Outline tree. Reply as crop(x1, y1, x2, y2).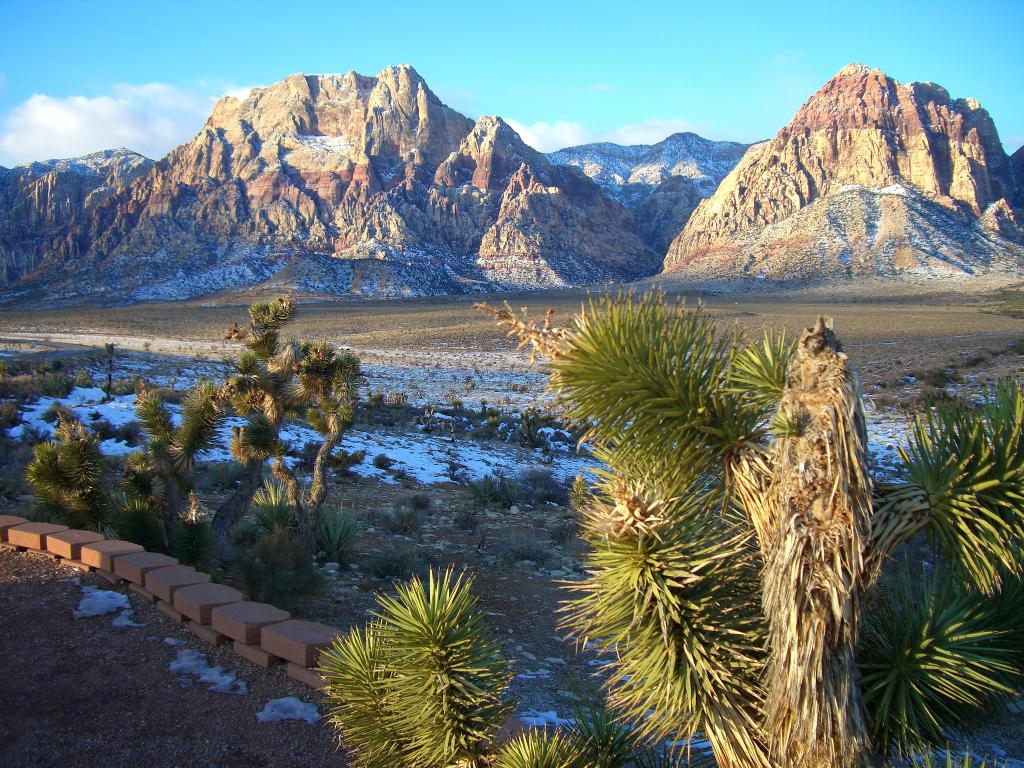
crop(477, 278, 1023, 767).
